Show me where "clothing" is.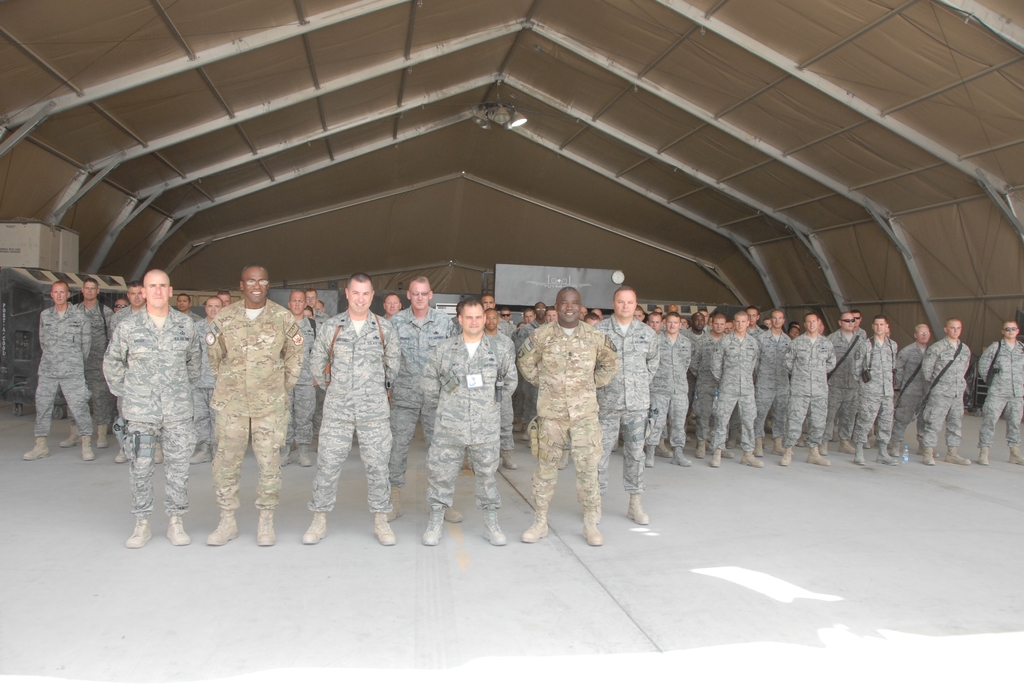
"clothing" is at box(68, 298, 116, 424).
